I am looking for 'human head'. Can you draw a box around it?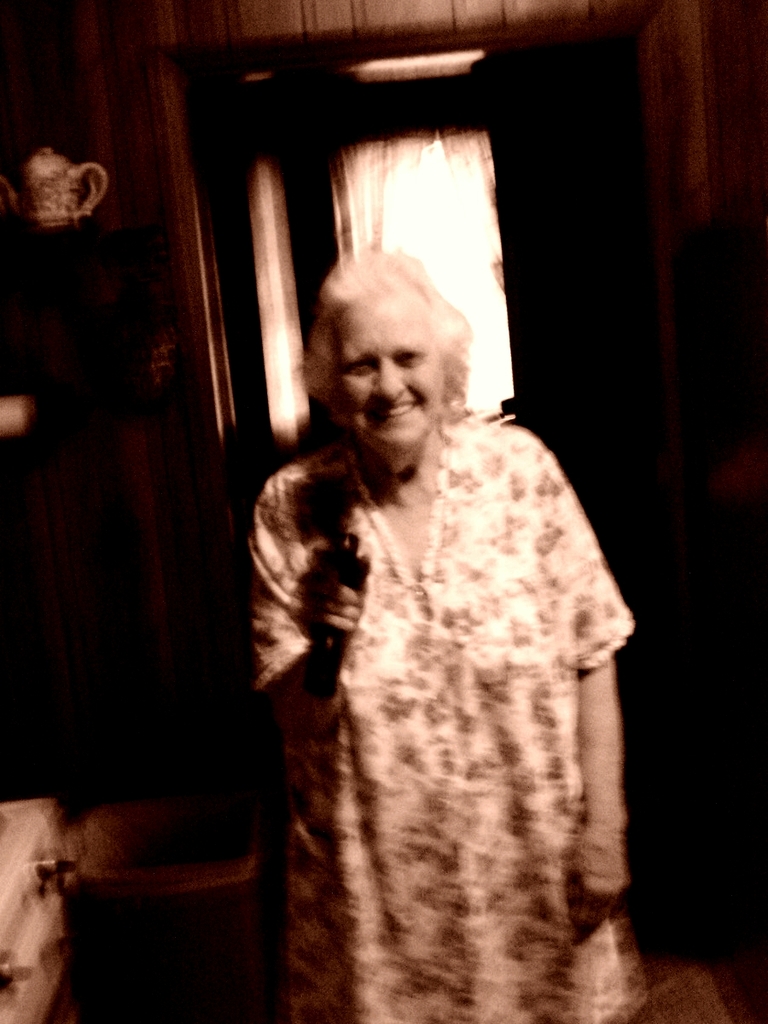
Sure, the bounding box is box=[300, 238, 486, 440].
